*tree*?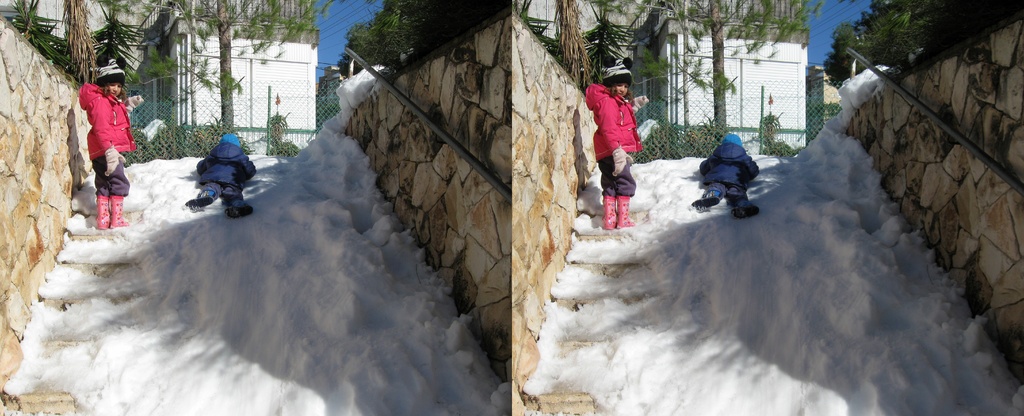
region(13, 0, 314, 133)
